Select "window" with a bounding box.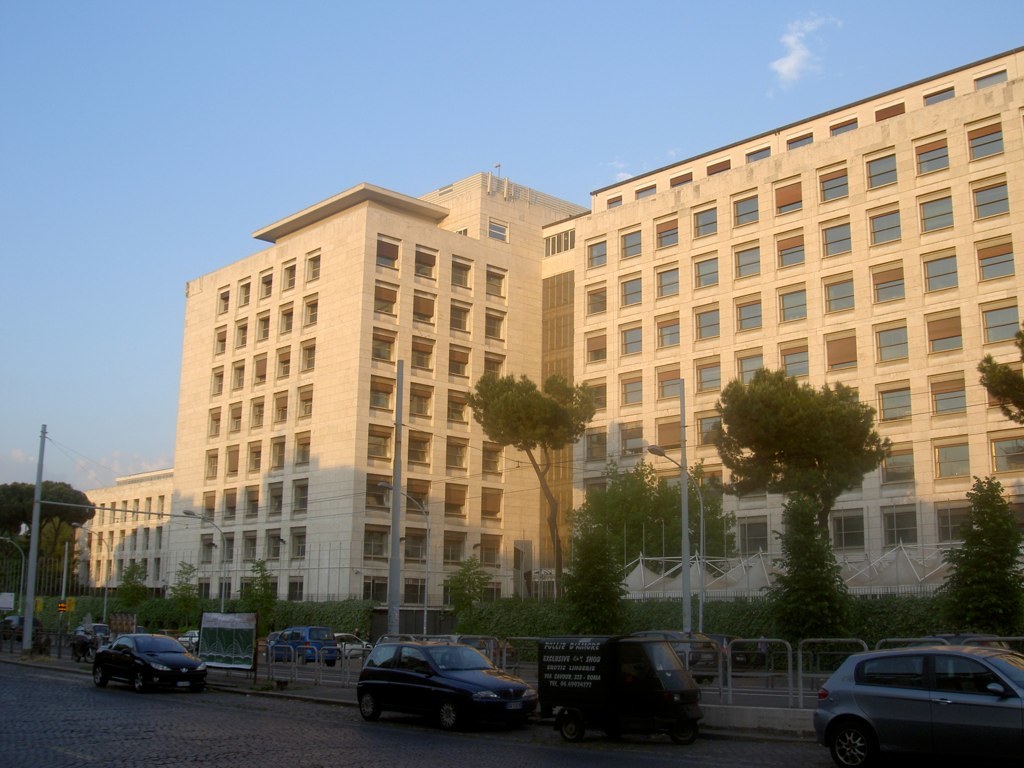
935/658/1004/694.
